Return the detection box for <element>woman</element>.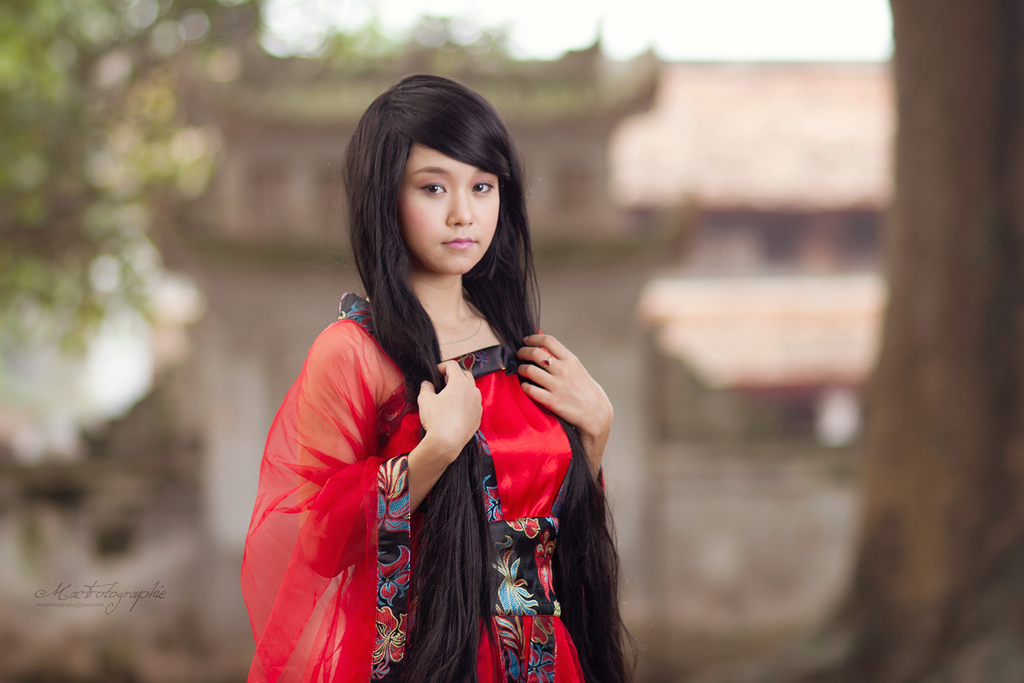
236:59:597:671.
